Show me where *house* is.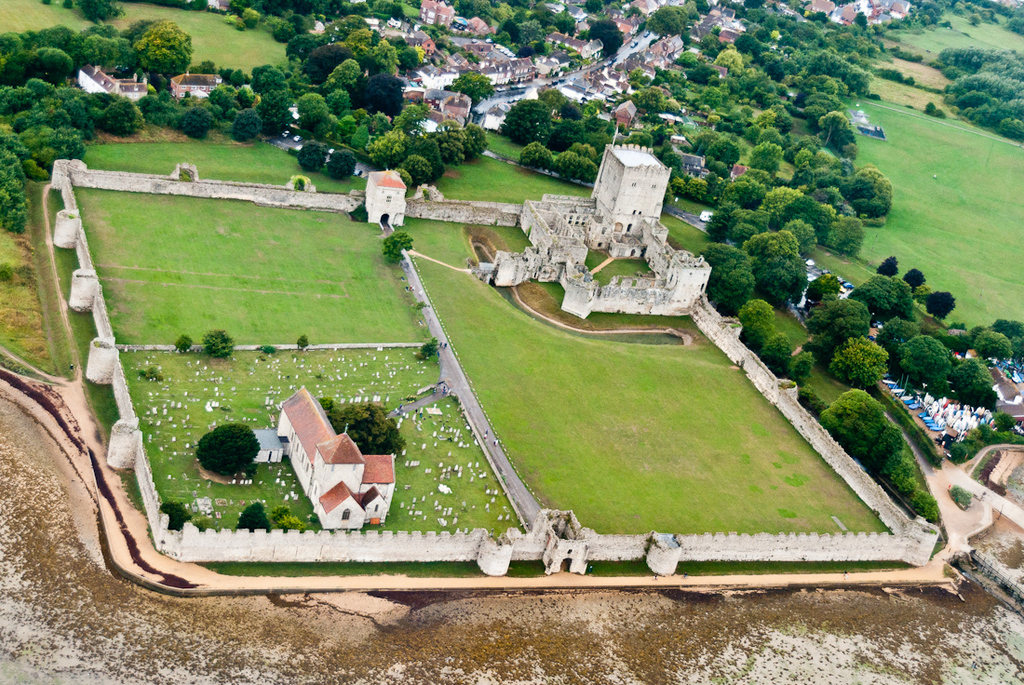
*house* is at <bbox>511, 508, 585, 573</bbox>.
